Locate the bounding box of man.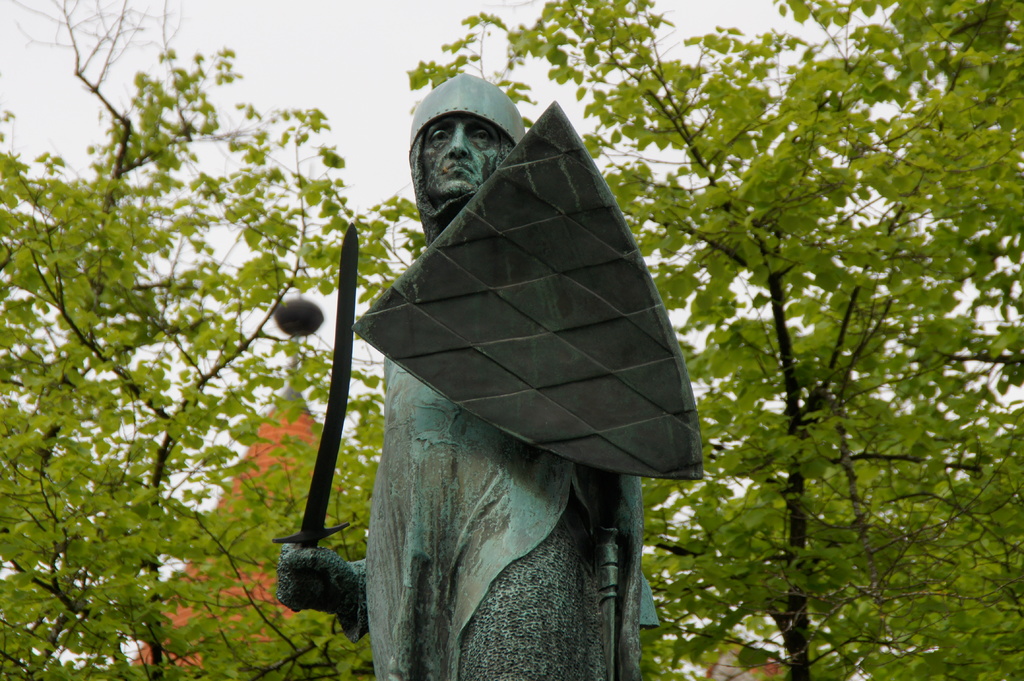
Bounding box: (x1=275, y1=68, x2=644, y2=680).
